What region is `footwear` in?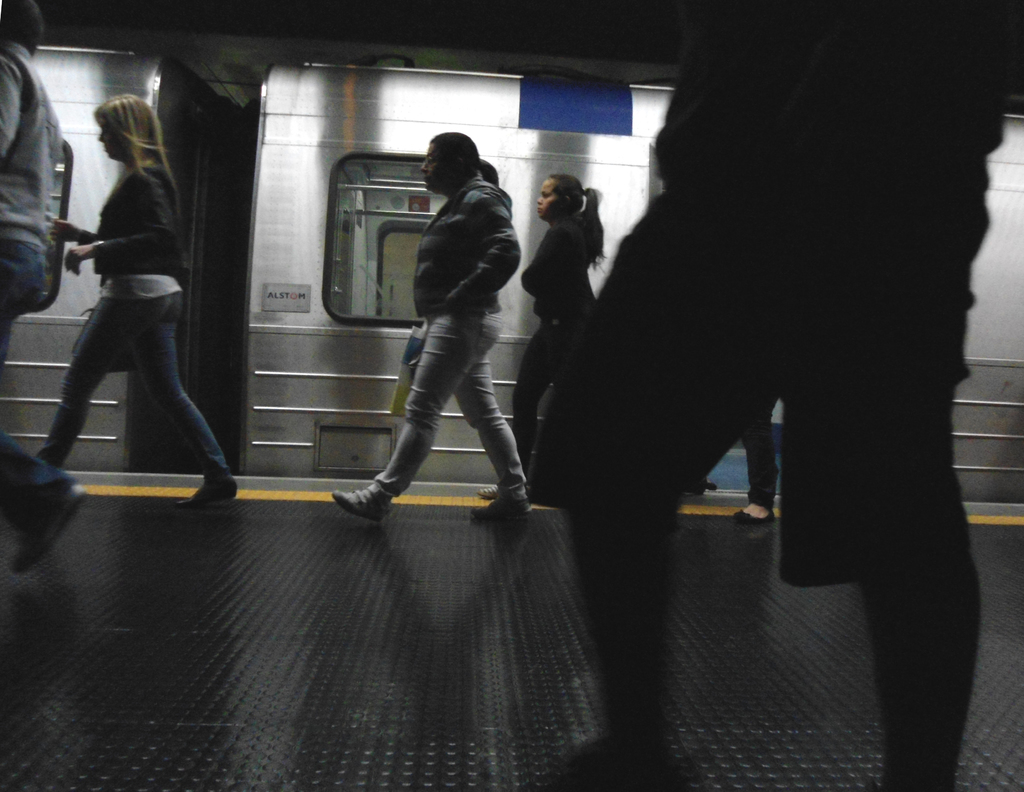
{"x1": 8, "y1": 485, "x2": 84, "y2": 573}.
